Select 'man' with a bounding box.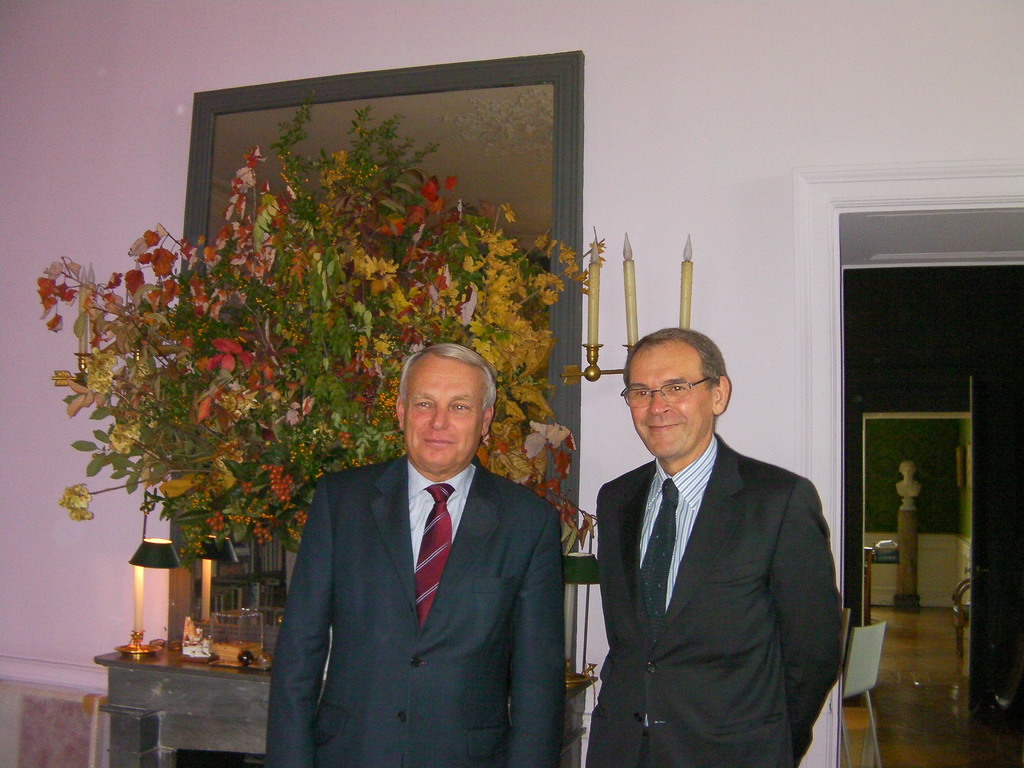
271:343:562:767.
